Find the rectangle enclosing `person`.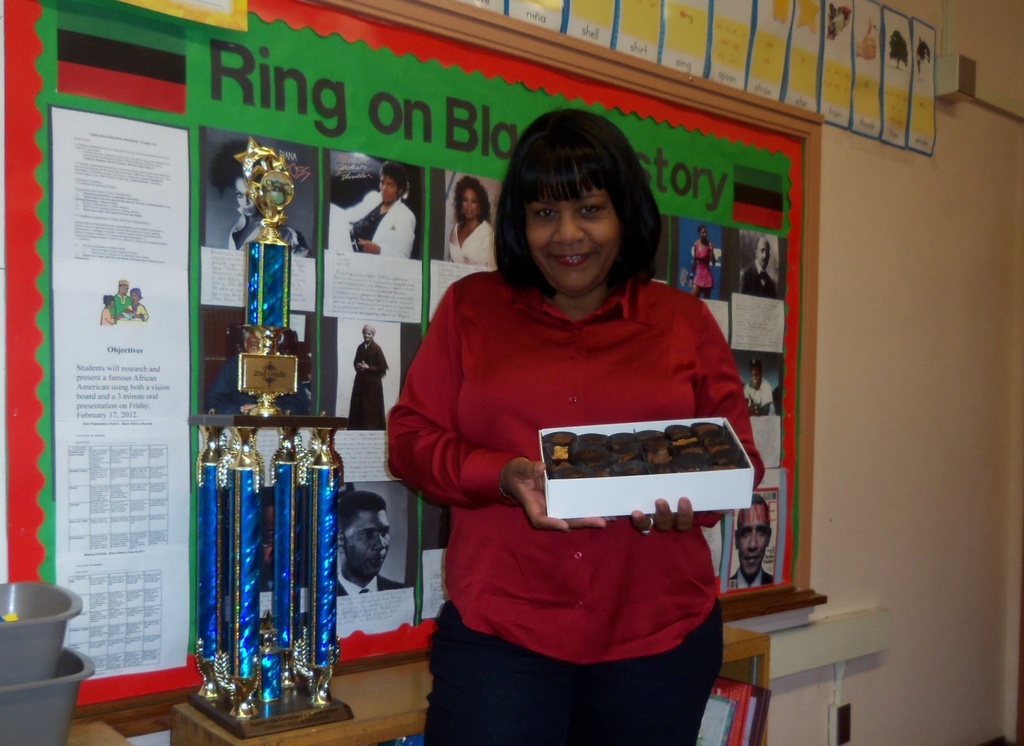
(x1=739, y1=230, x2=780, y2=296).
